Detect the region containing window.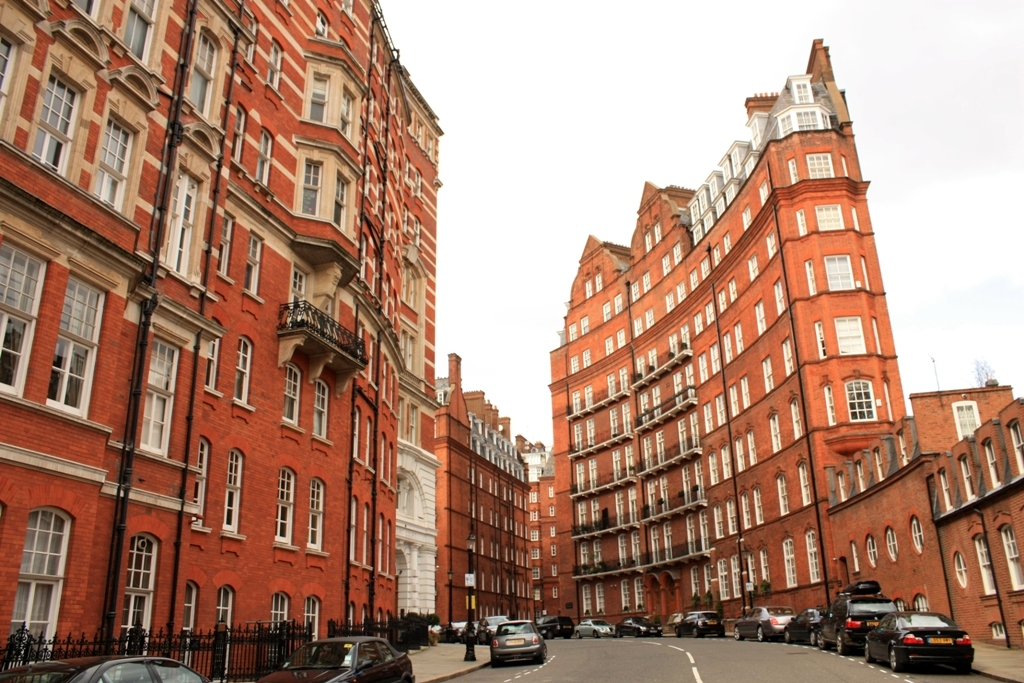
l=771, t=278, r=785, b=313.
